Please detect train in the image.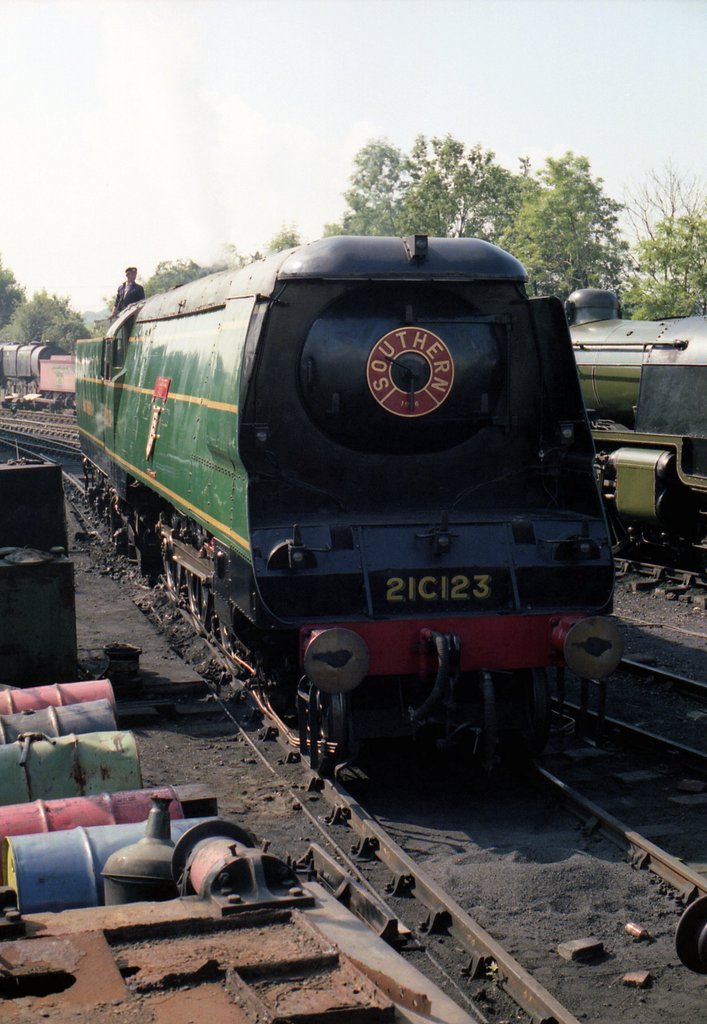
73,236,620,760.
